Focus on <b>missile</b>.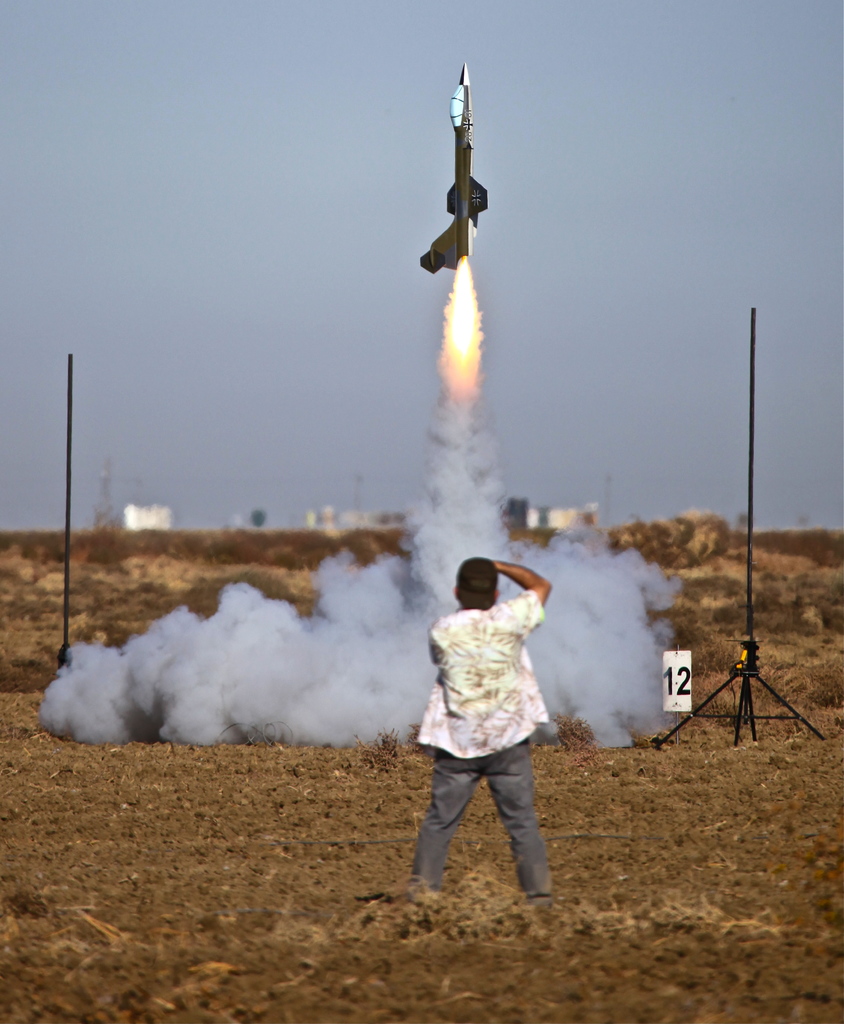
Focused at box(417, 60, 513, 288).
